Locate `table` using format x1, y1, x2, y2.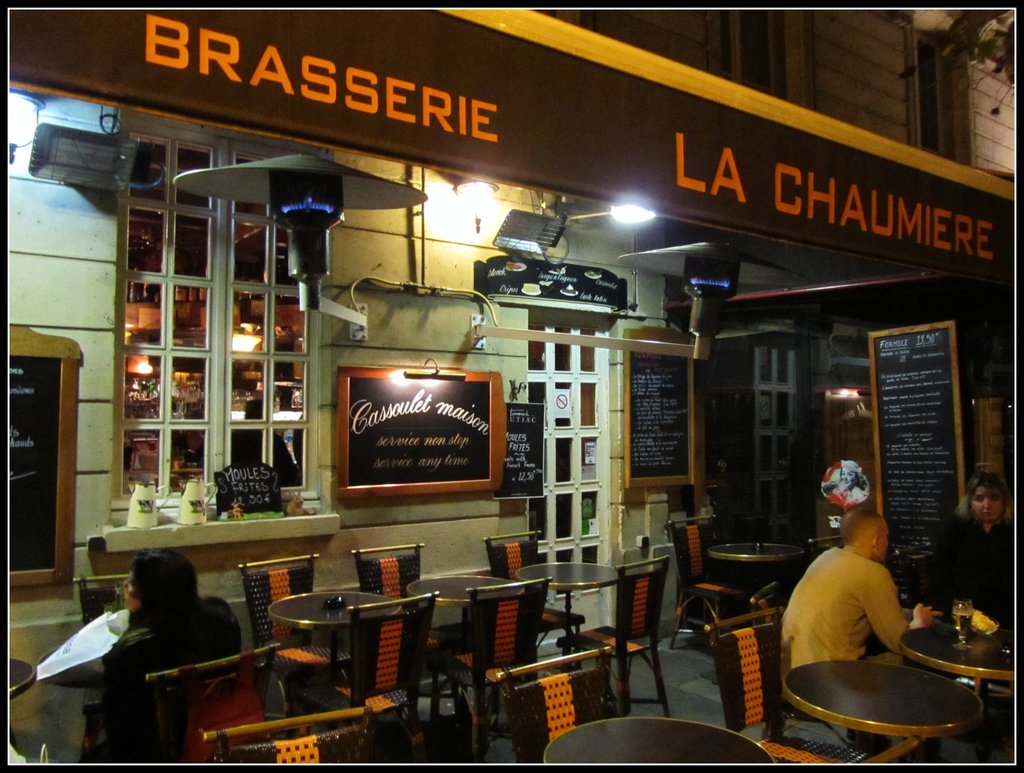
514, 565, 620, 657.
